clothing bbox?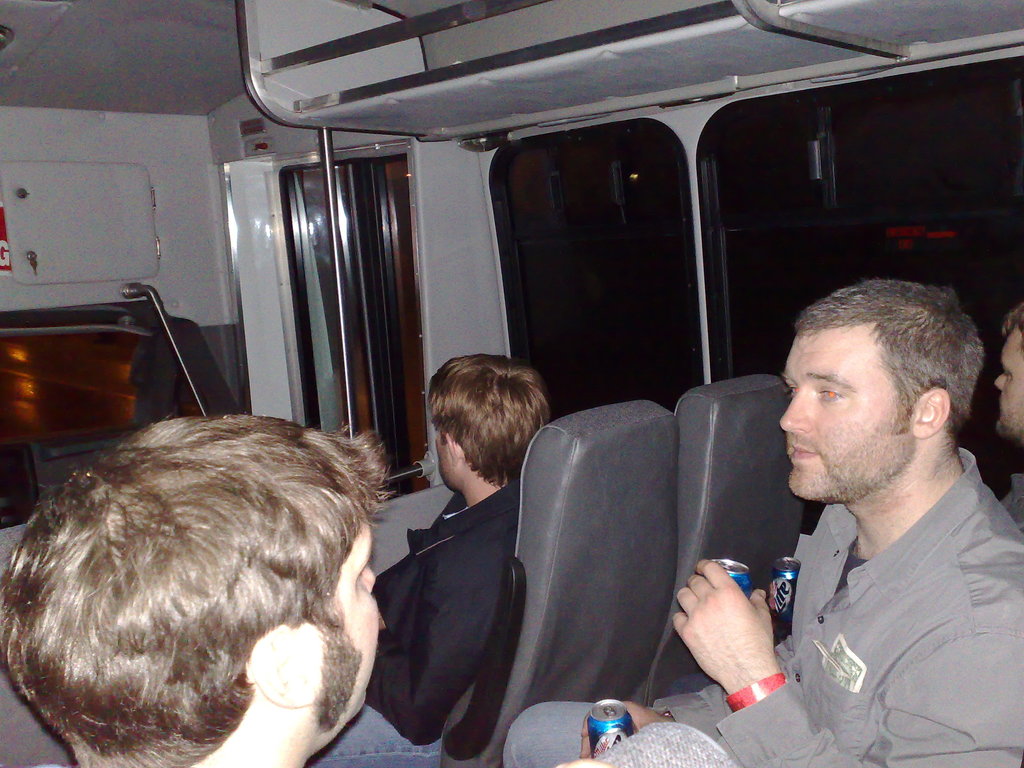
(left=310, top=470, right=519, bottom=767)
